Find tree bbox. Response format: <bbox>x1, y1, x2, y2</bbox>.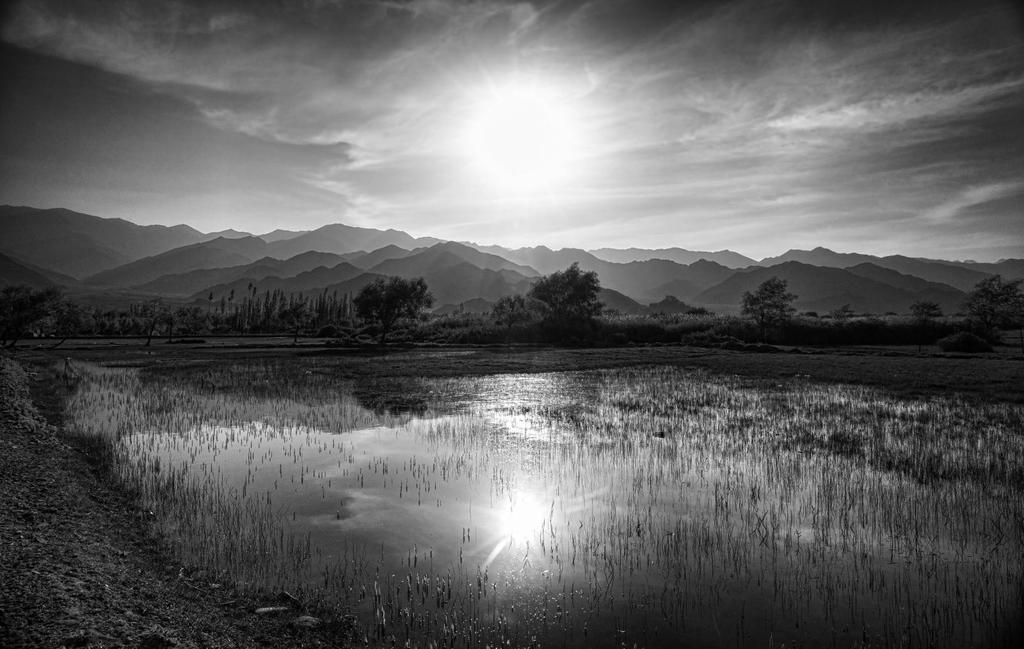
<bbox>912, 305, 947, 322</bbox>.
